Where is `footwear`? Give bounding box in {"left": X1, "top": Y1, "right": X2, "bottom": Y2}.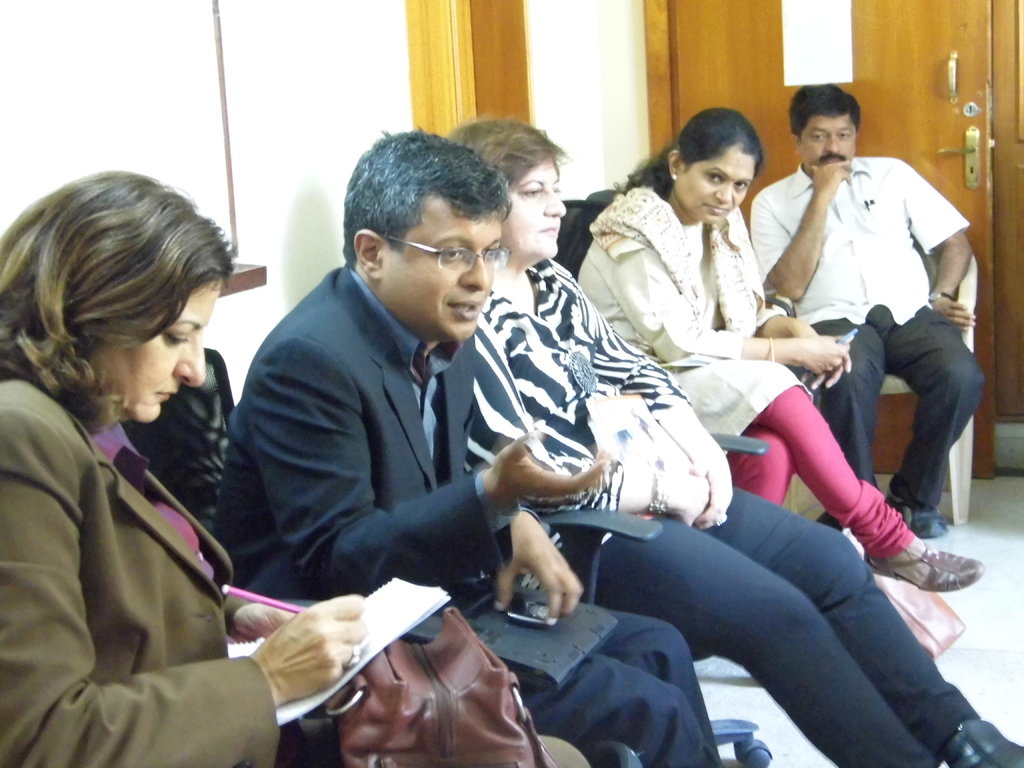
{"left": 941, "top": 719, "right": 1023, "bottom": 767}.
